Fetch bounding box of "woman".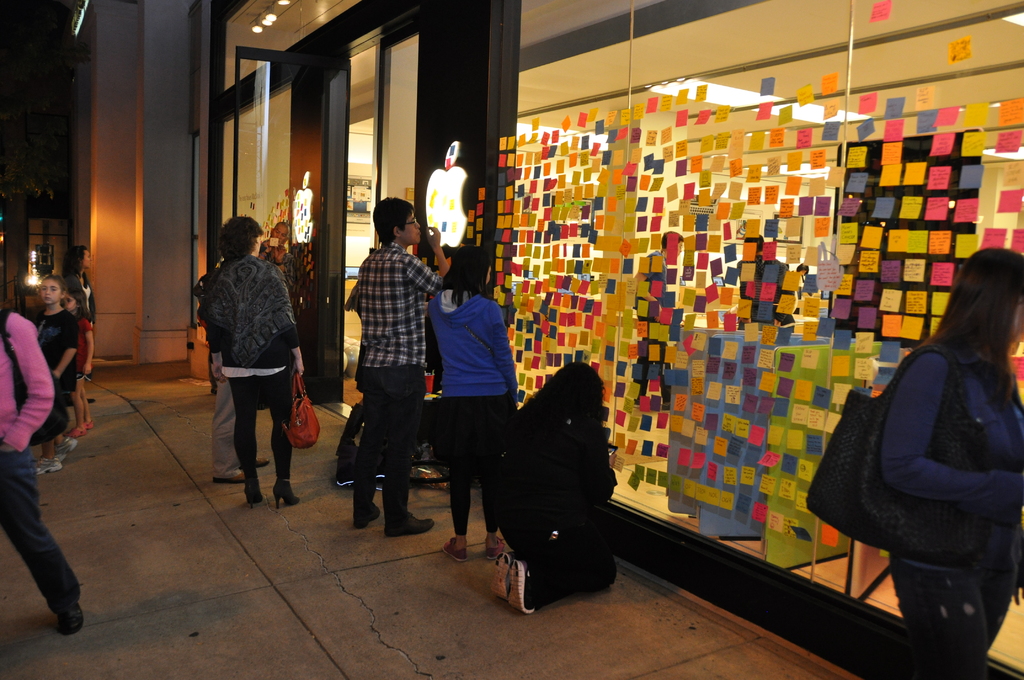
Bbox: box(486, 360, 625, 610).
